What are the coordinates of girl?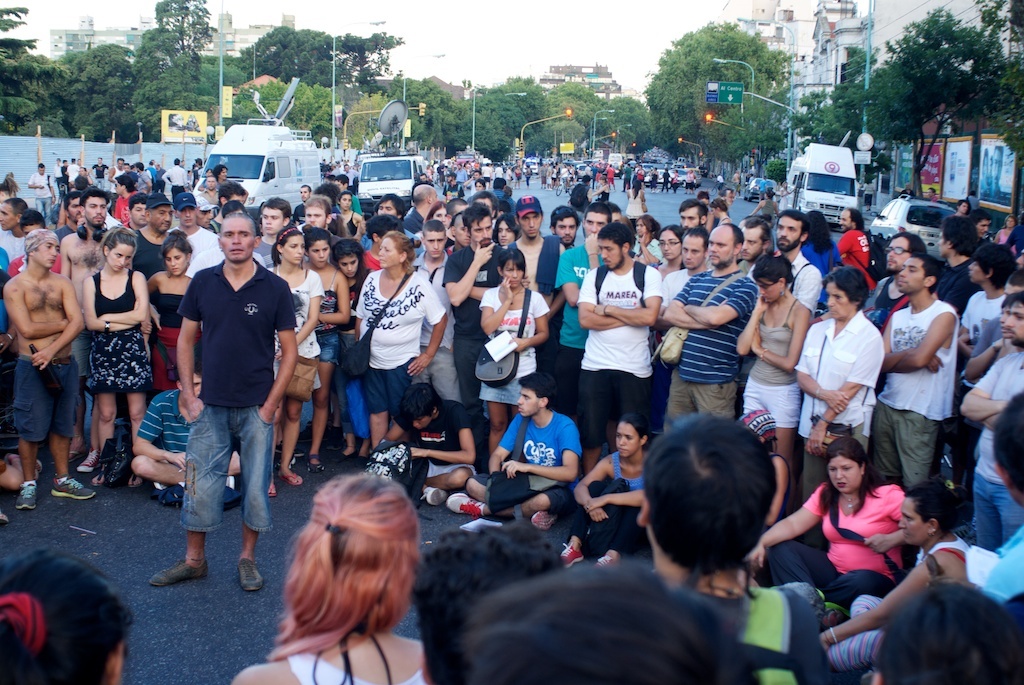
303 228 352 473.
